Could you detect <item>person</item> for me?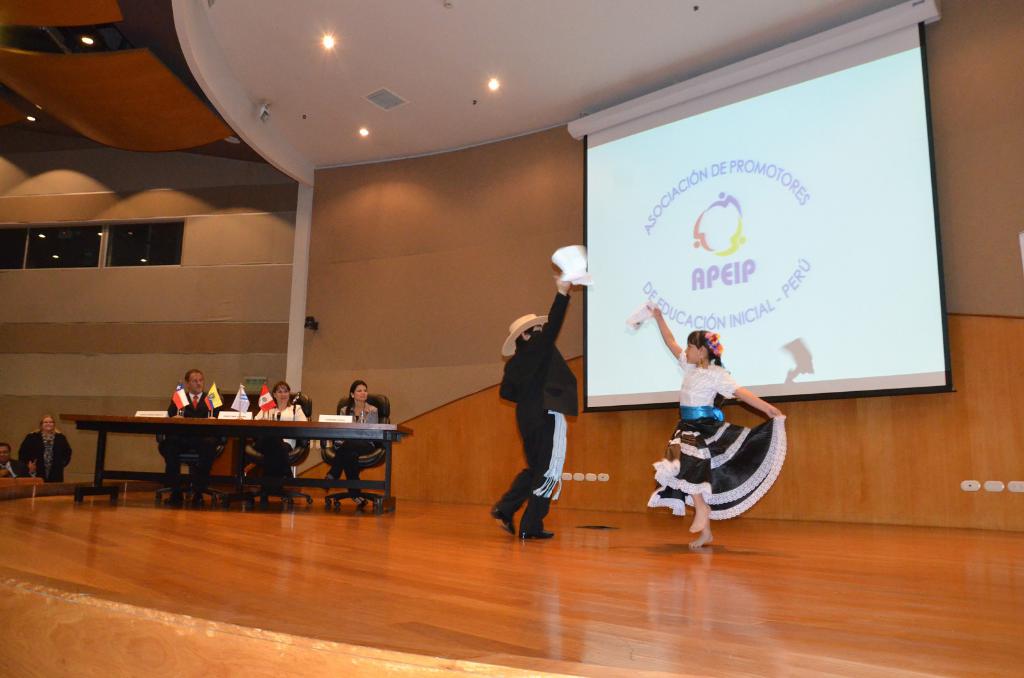
Detection result: box=[245, 381, 310, 483].
